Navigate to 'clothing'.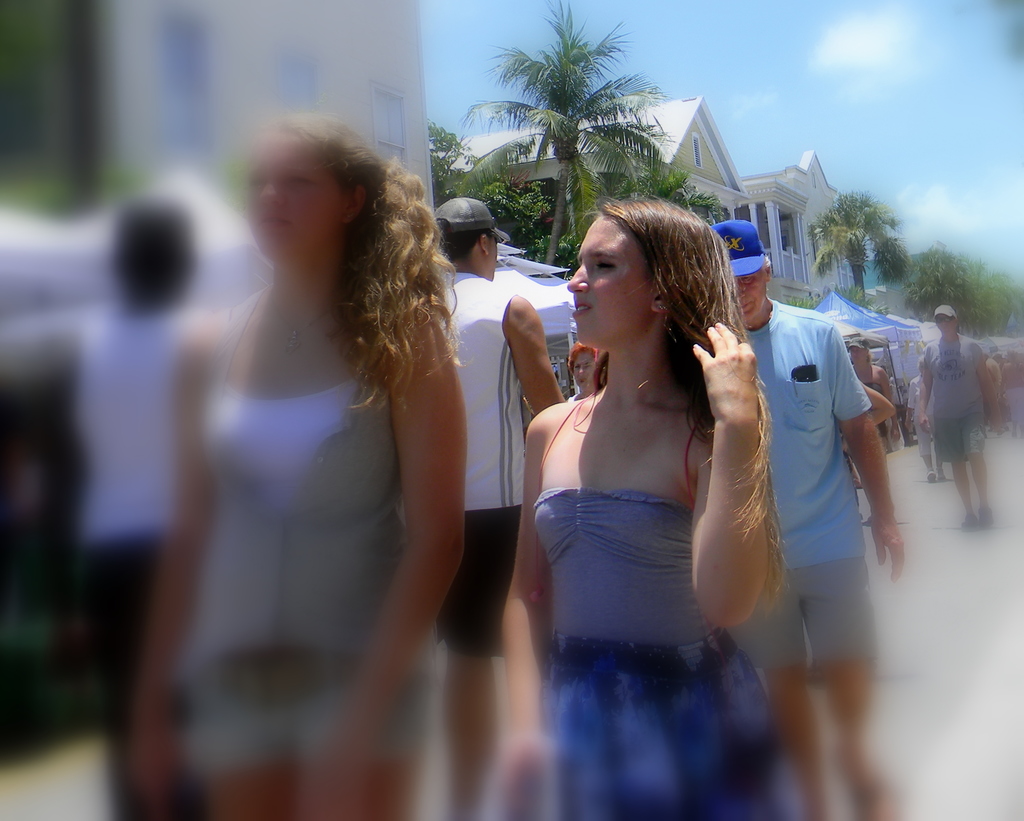
Navigation target: (519,392,826,820).
